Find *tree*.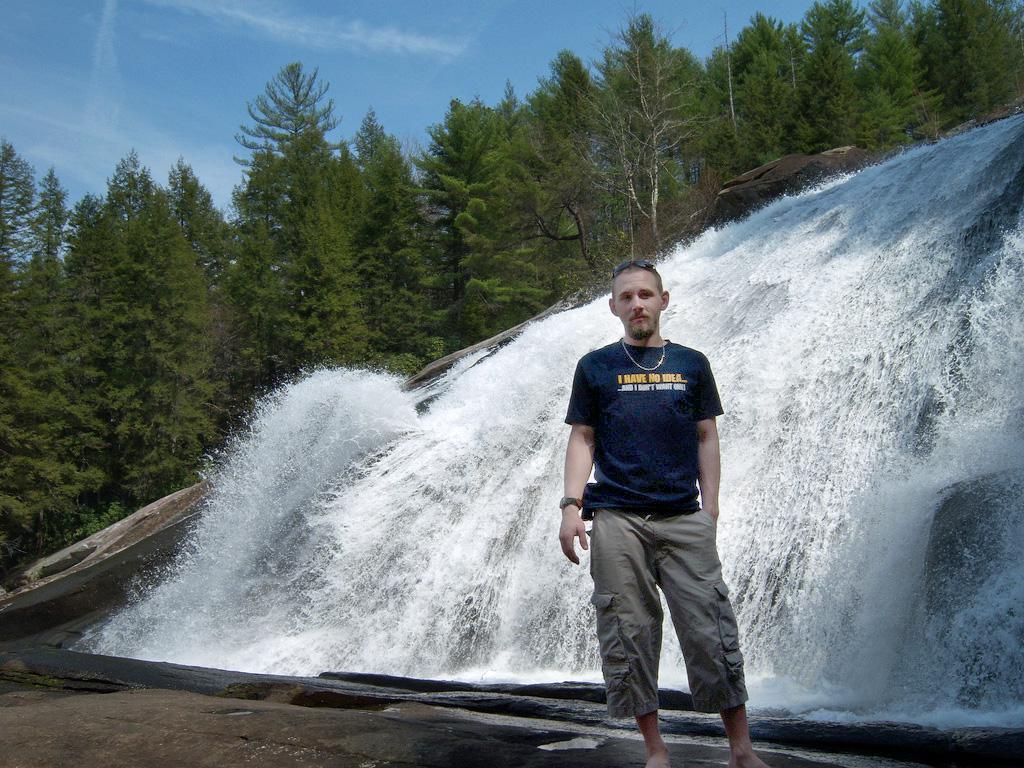
214/61/351/263.
